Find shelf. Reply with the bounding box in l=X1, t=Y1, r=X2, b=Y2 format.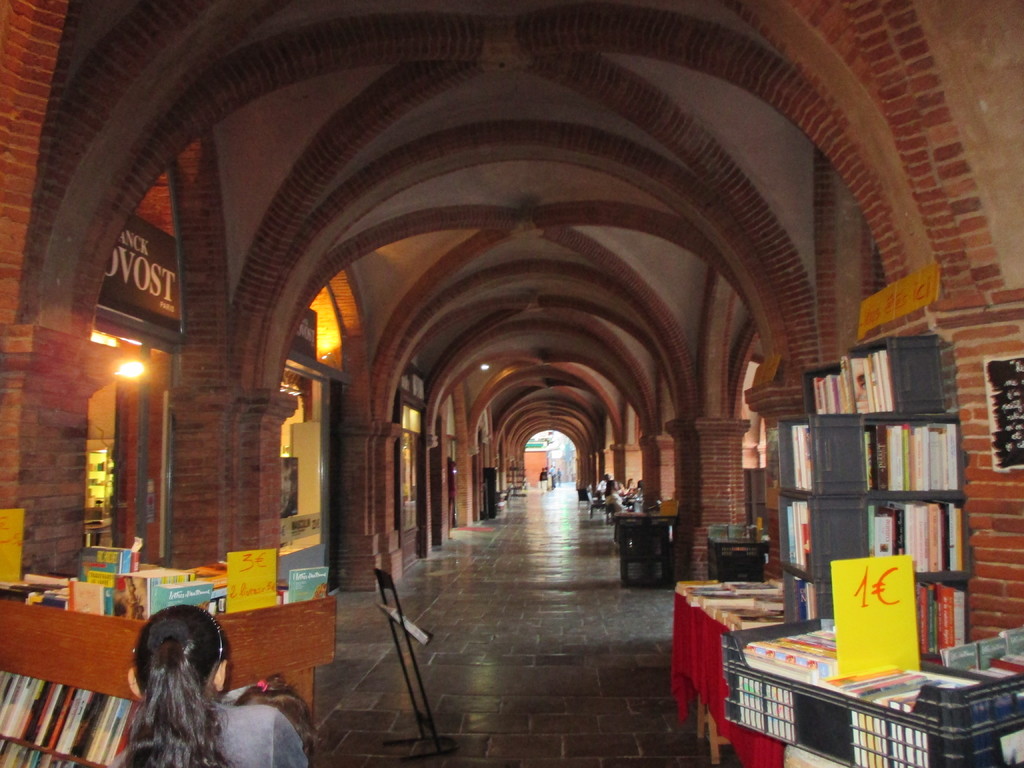
l=776, t=337, r=963, b=614.
